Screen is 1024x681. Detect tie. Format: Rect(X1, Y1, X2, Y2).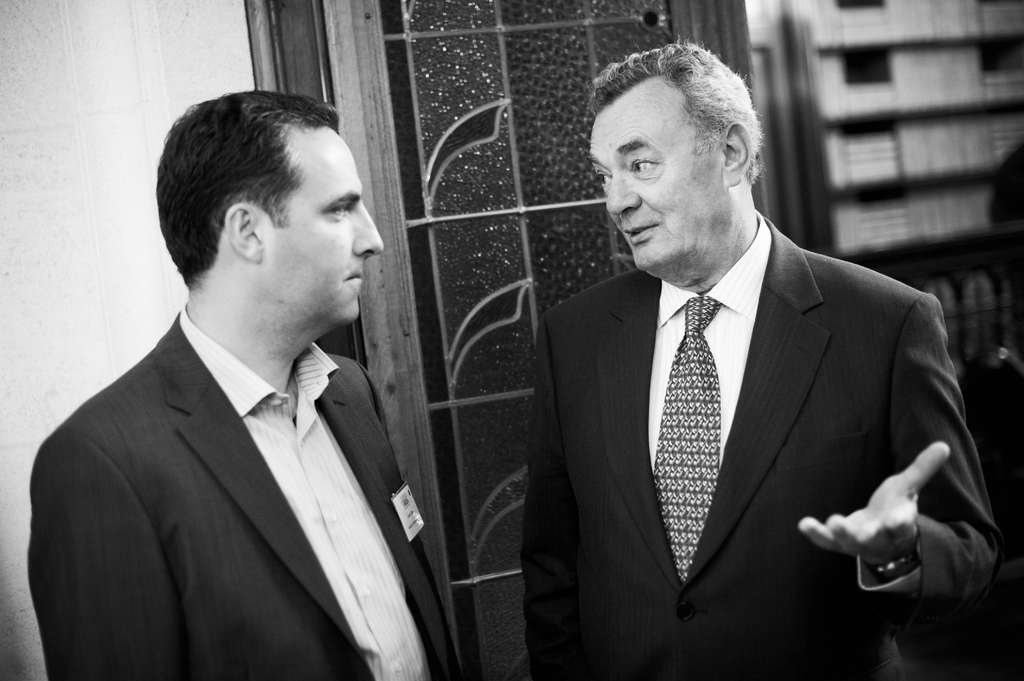
Rect(651, 296, 723, 581).
